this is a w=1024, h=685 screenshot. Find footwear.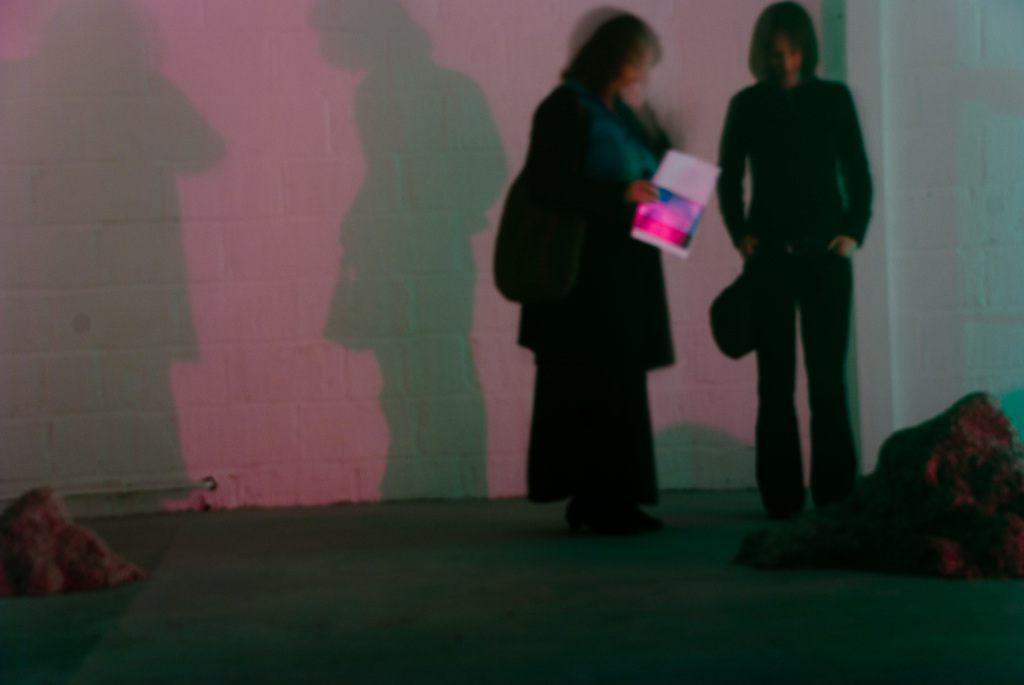
Bounding box: [left=570, top=502, right=668, bottom=532].
